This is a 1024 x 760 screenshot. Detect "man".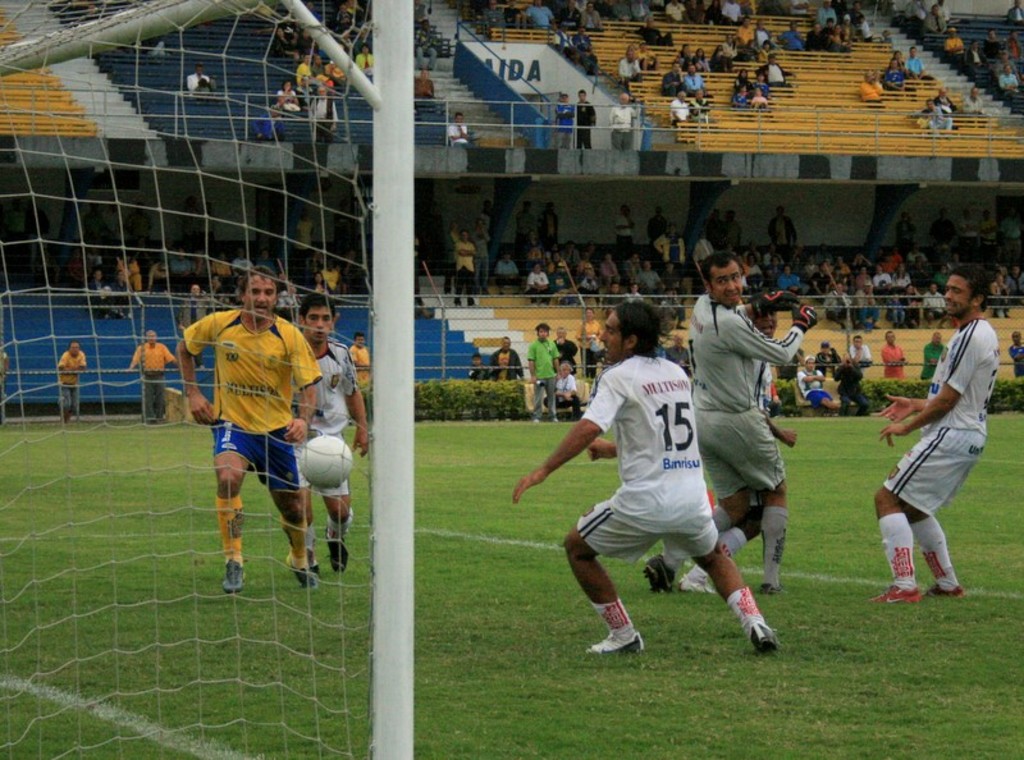
<region>890, 288, 1011, 618</region>.
